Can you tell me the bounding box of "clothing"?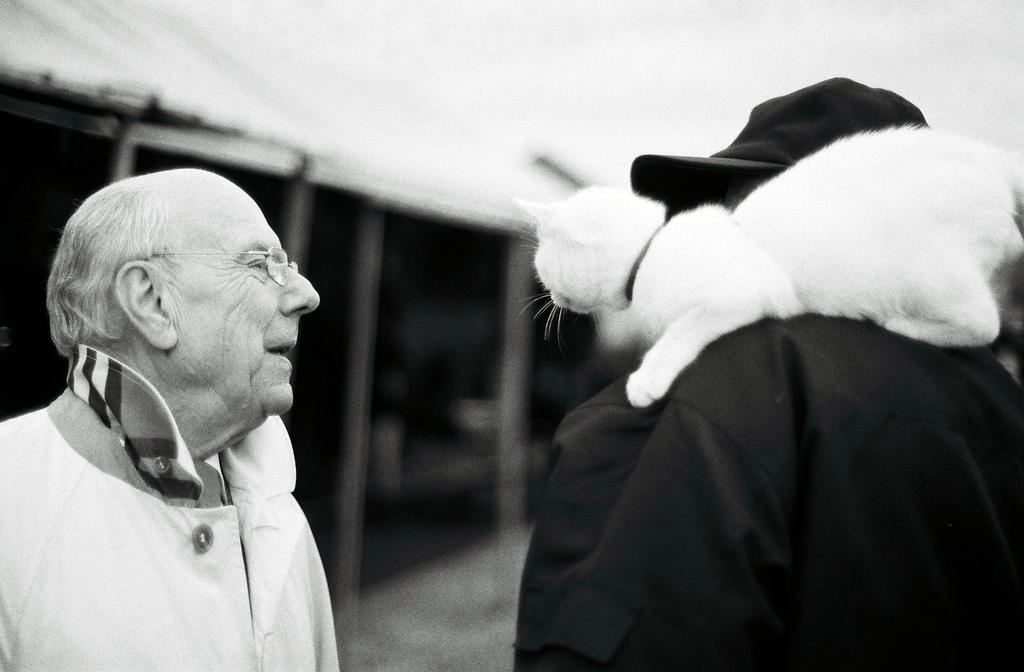
bbox=[510, 321, 1023, 671].
